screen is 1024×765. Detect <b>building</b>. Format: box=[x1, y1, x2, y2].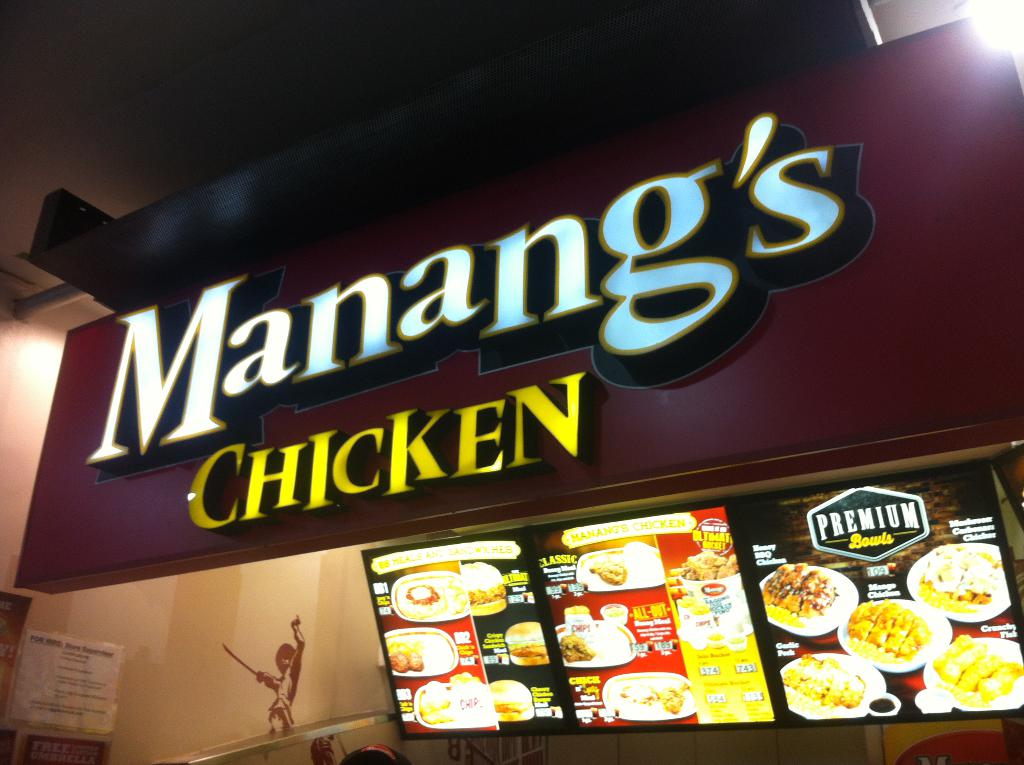
box=[0, 0, 1023, 764].
